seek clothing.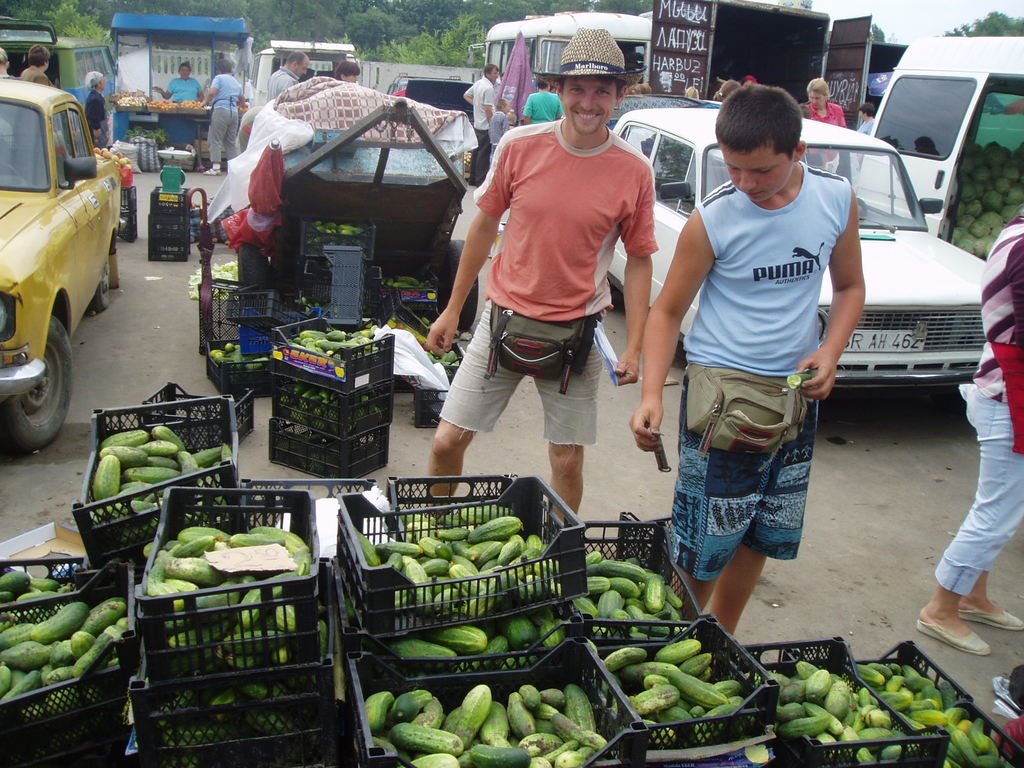
165,72,202,106.
